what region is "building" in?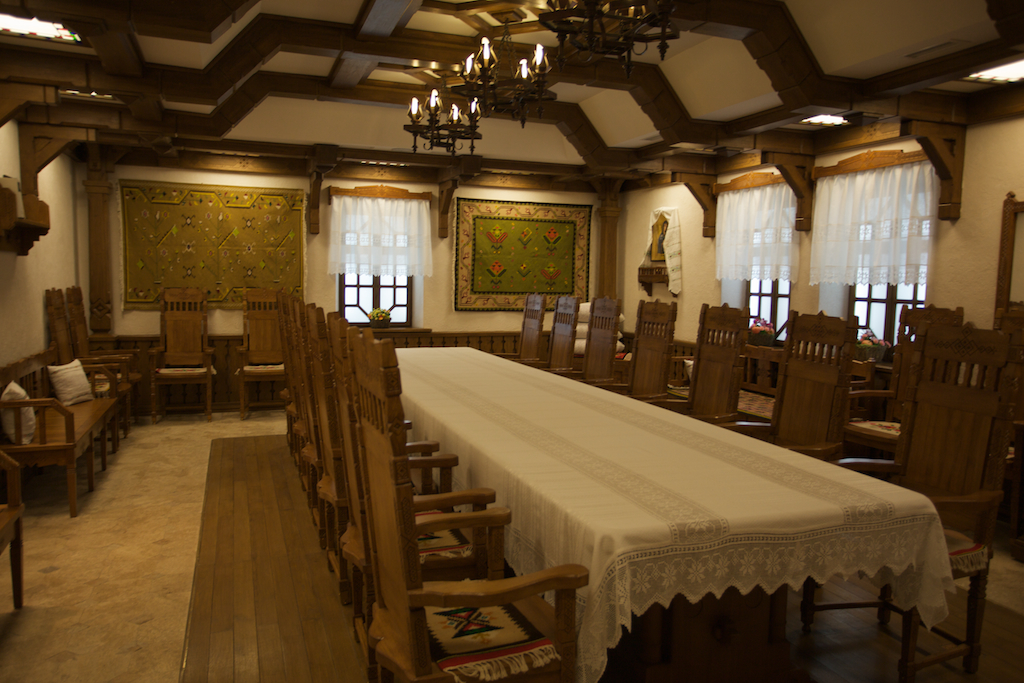
(0, 2, 1023, 682).
